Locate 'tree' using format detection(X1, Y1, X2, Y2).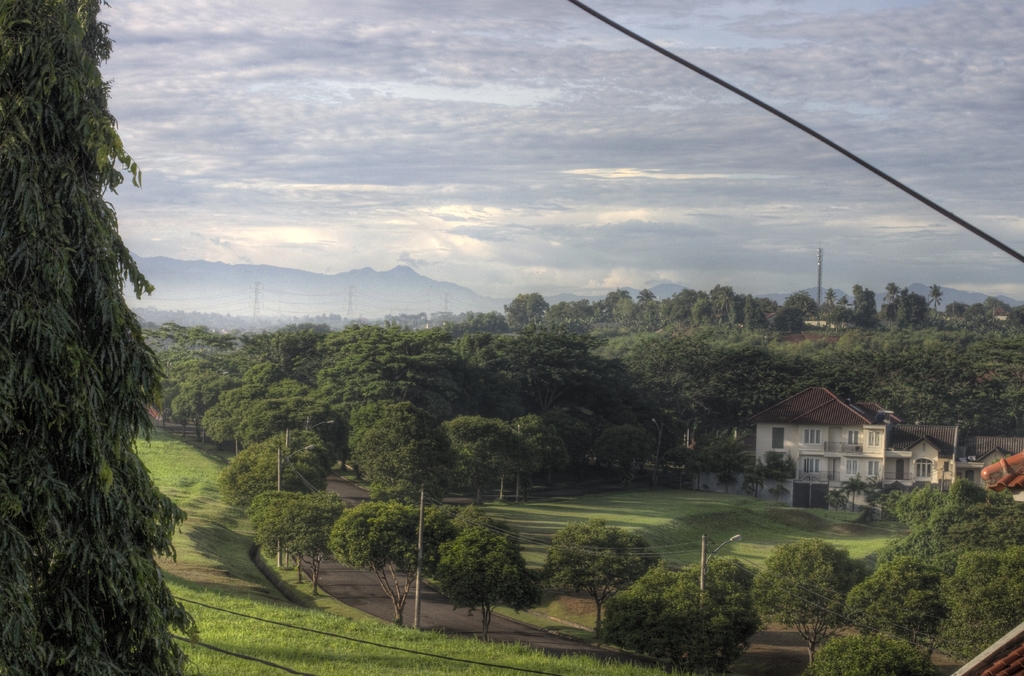
detection(434, 525, 544, 644).
